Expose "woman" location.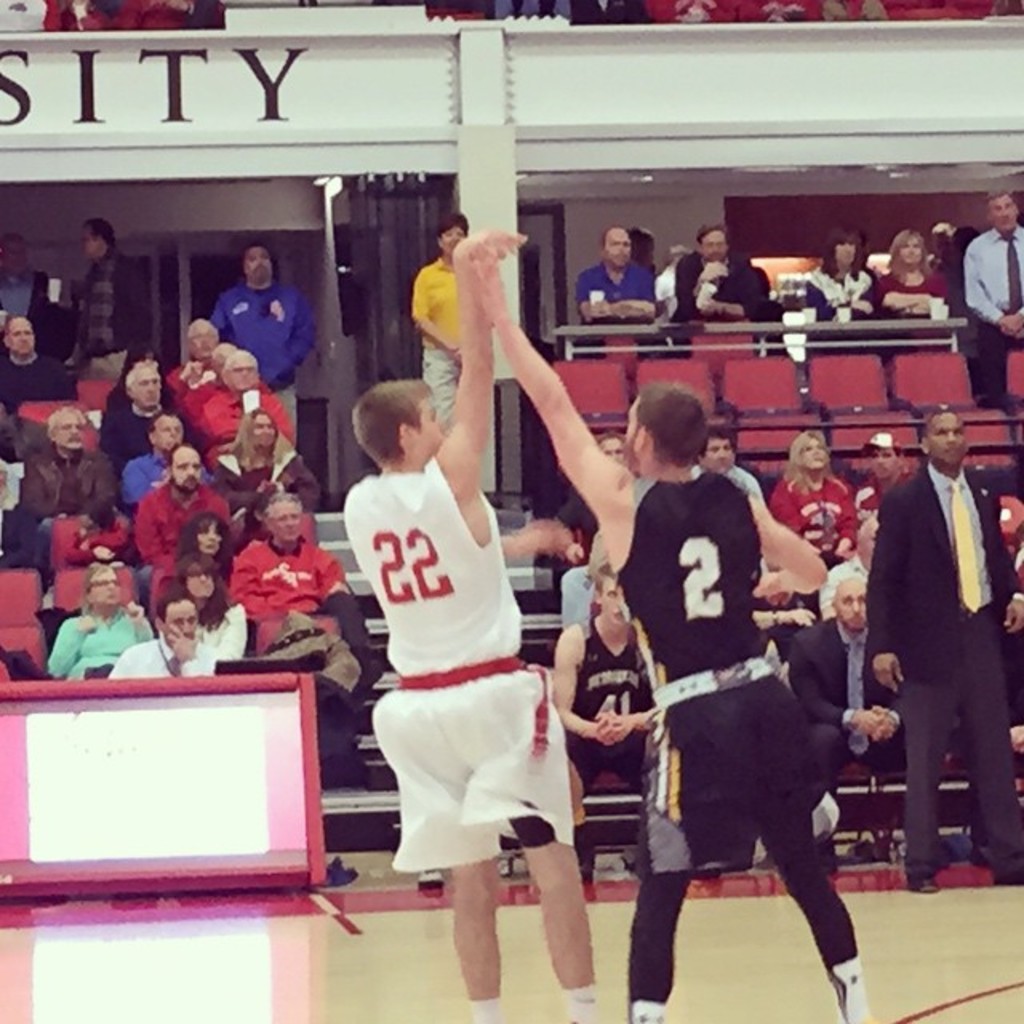
Exposed at {"left": 40, "top": 557, "right": 150, "bottom": 680}.
